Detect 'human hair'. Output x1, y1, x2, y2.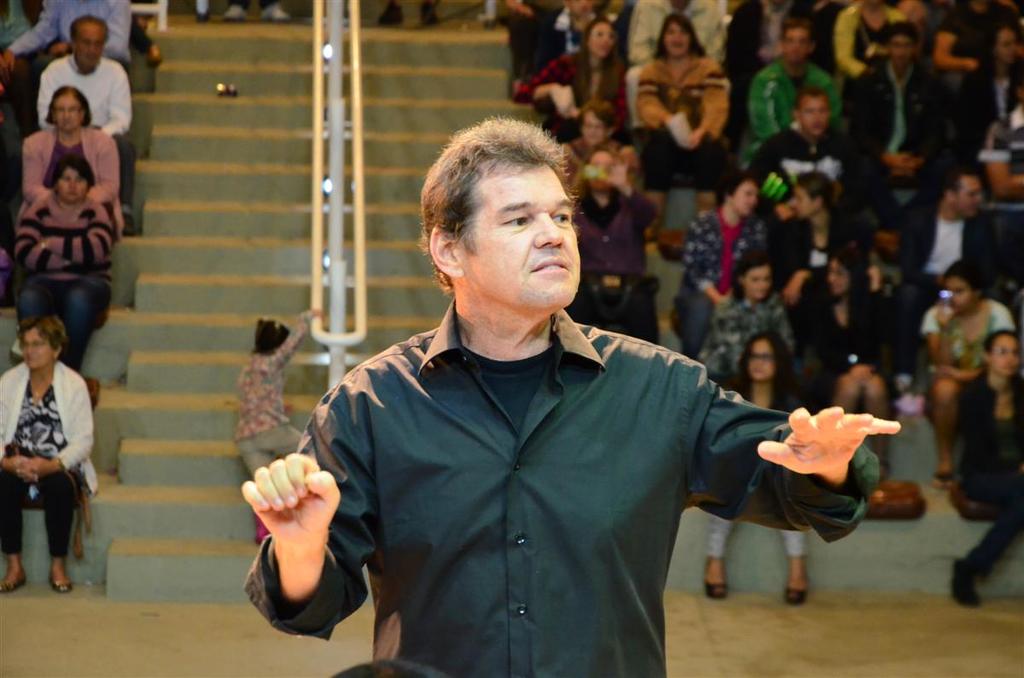
434, 111, 585, 300.
